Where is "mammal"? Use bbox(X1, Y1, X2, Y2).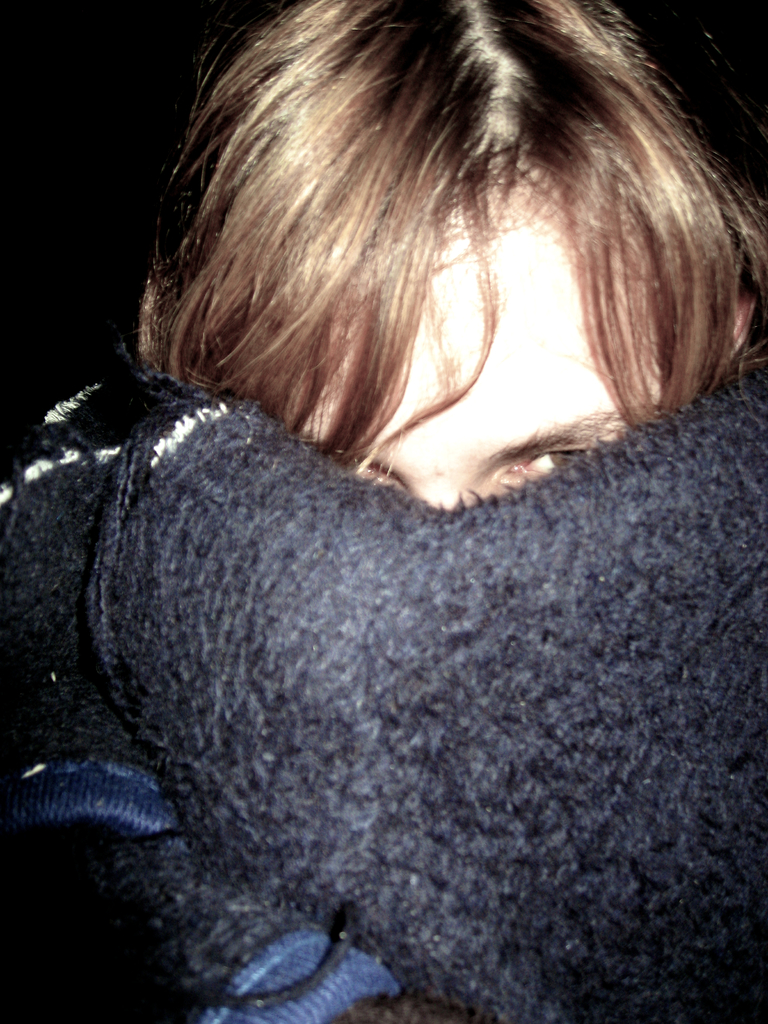
bbox(0, 0, 767, 1023).
